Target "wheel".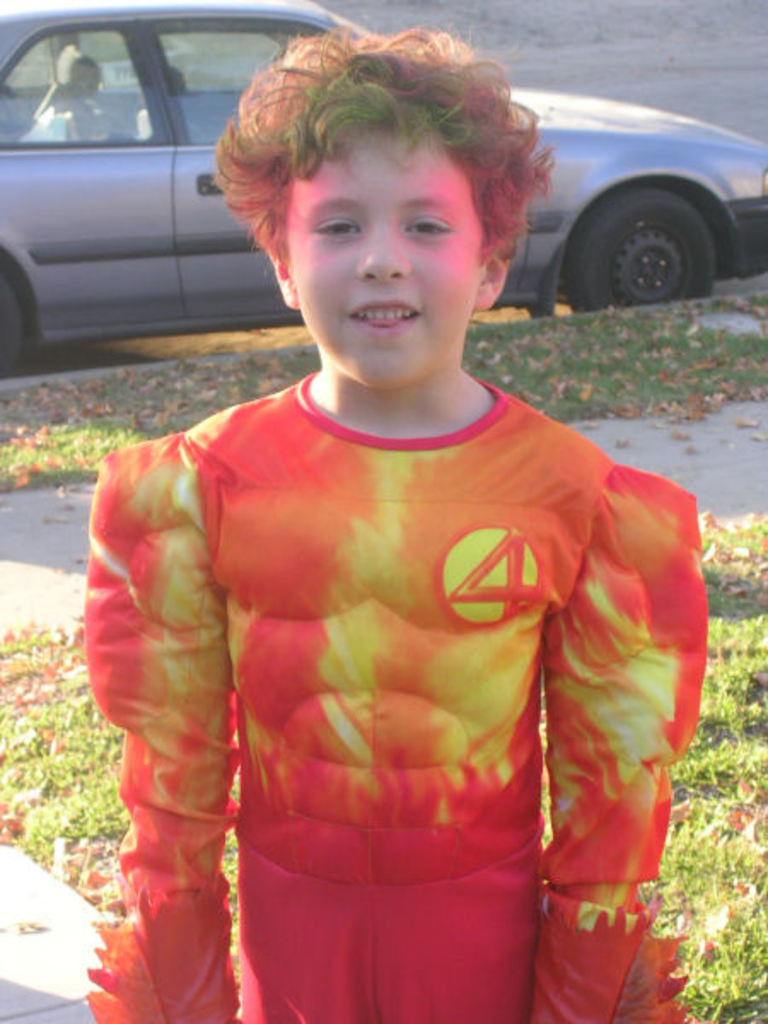
Target region: locate(570, 169, 736, 290).
